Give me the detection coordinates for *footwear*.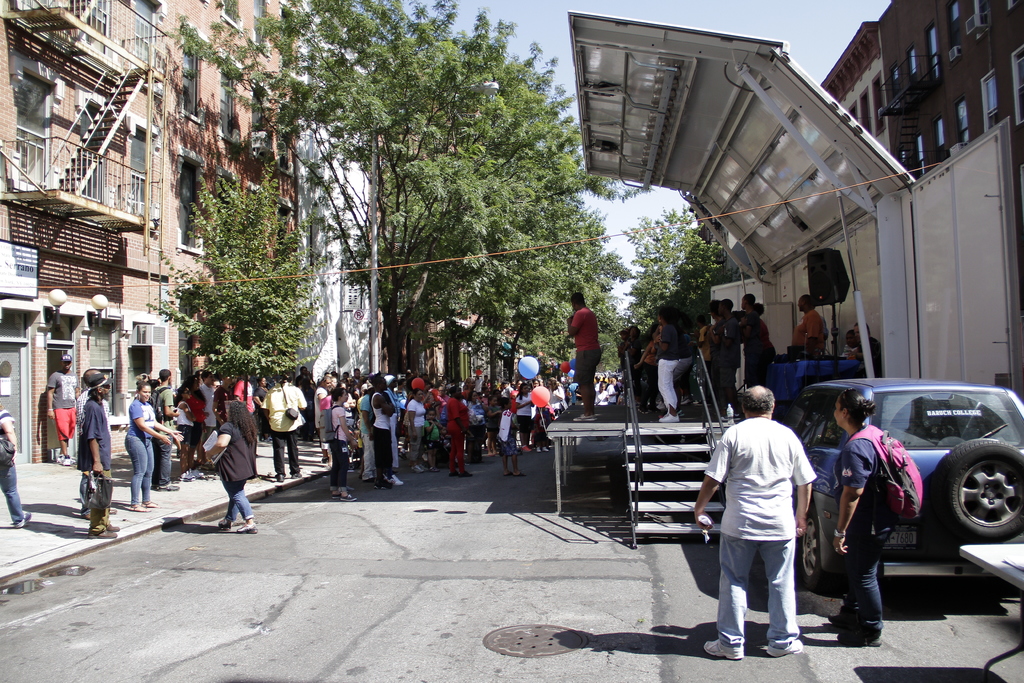
364/477/371/482.
